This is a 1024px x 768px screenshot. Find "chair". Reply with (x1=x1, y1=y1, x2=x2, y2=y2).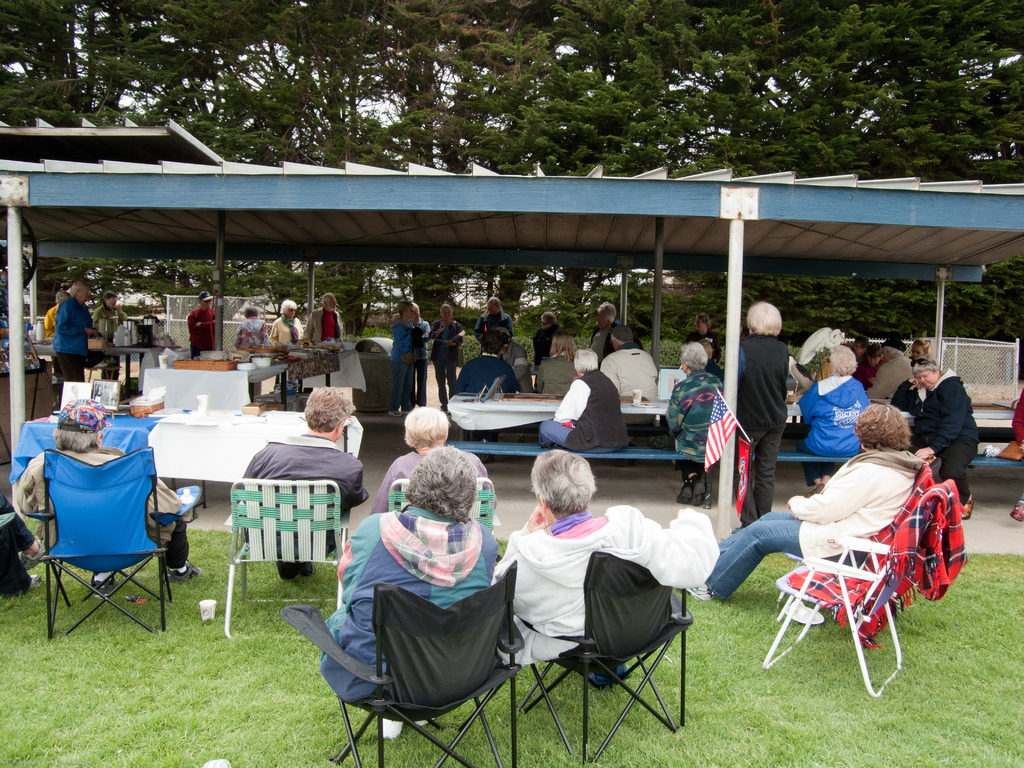
(x1=809, y1=454, x2=944, y2=642).
